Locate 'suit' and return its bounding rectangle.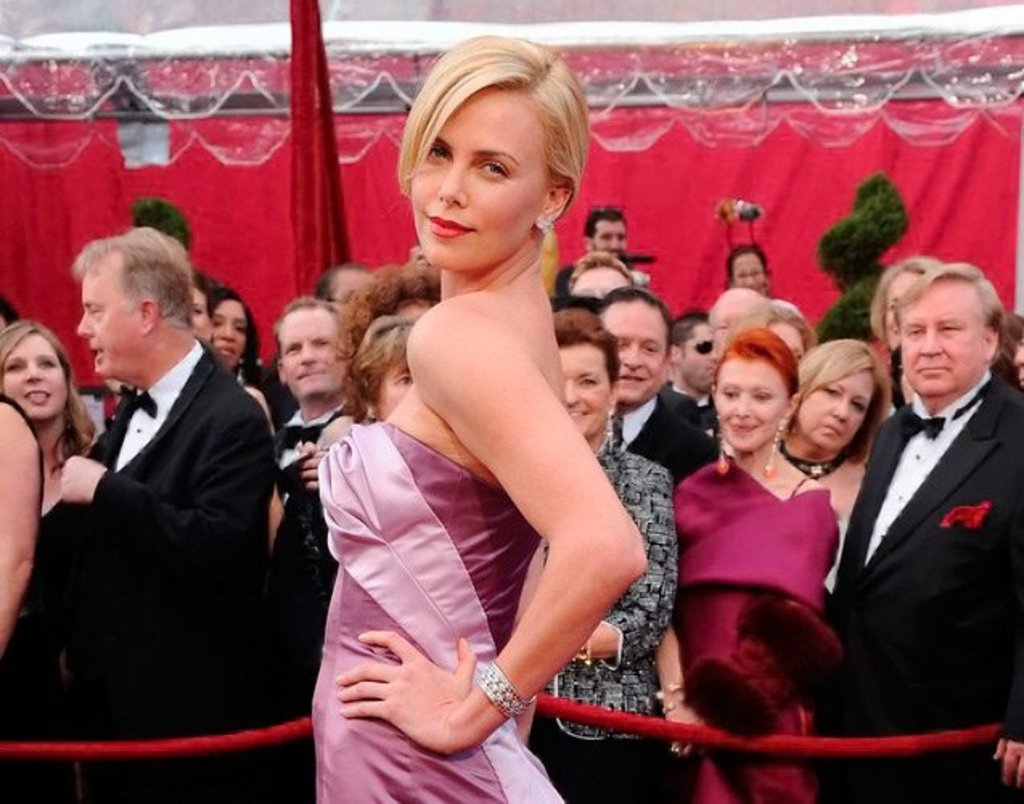
pyautogui.locateOnScreen(662, 373, 727, 460).
